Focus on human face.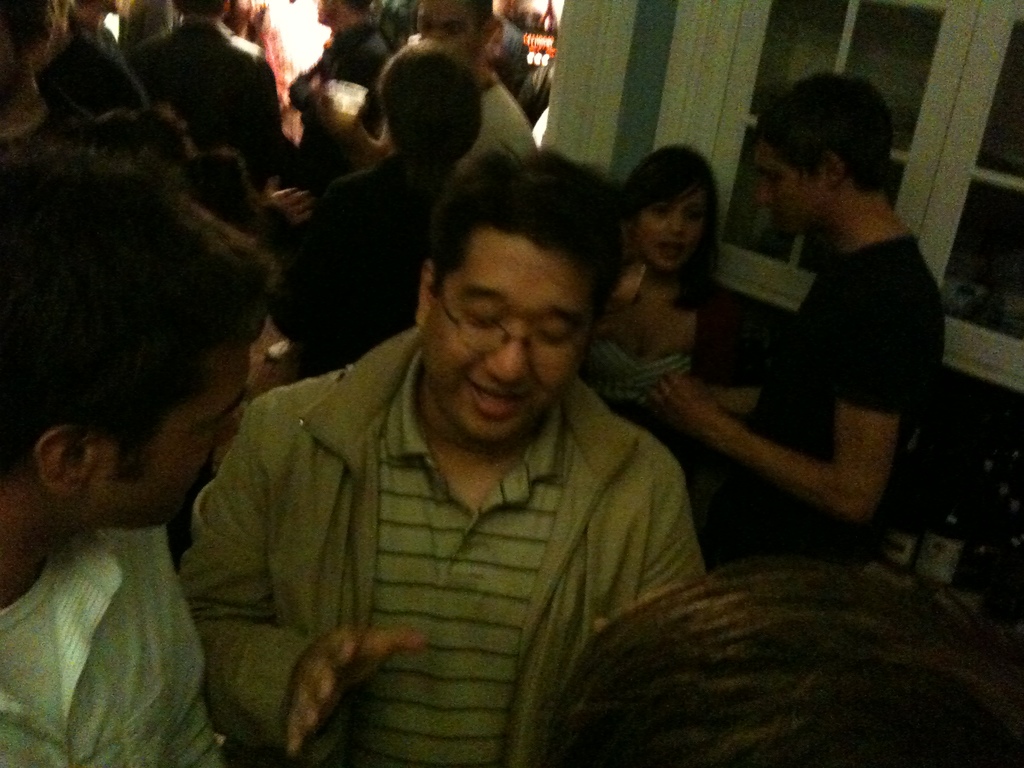
Focused at bbox=[73, 343, 258, 534].
